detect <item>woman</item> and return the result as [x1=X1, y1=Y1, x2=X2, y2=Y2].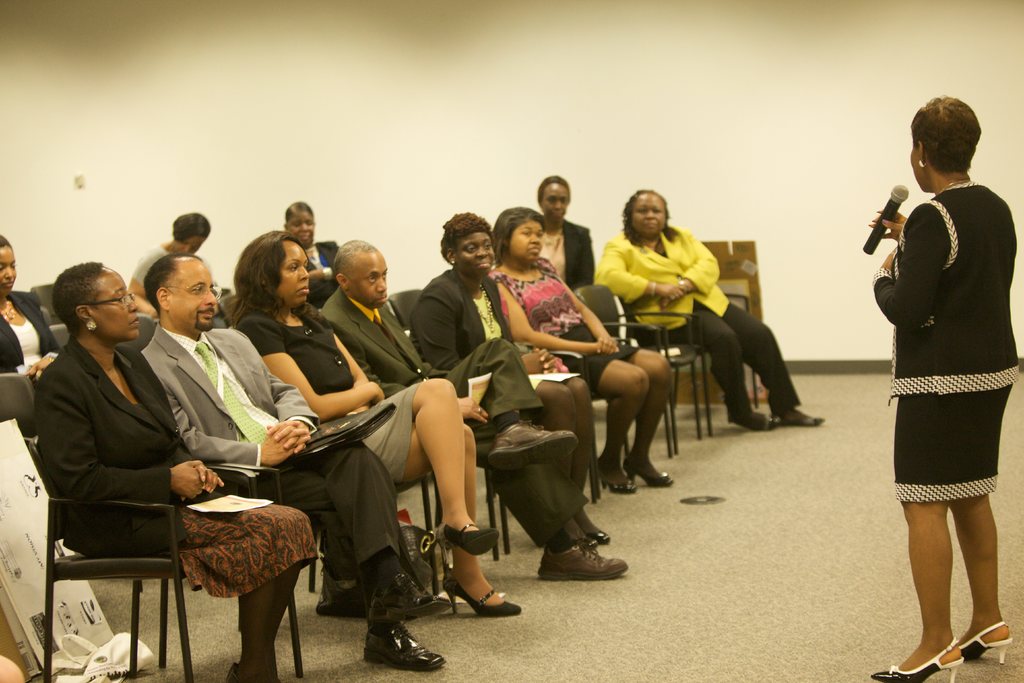
[x1=38, y1=258, x2=318, y2=682].
